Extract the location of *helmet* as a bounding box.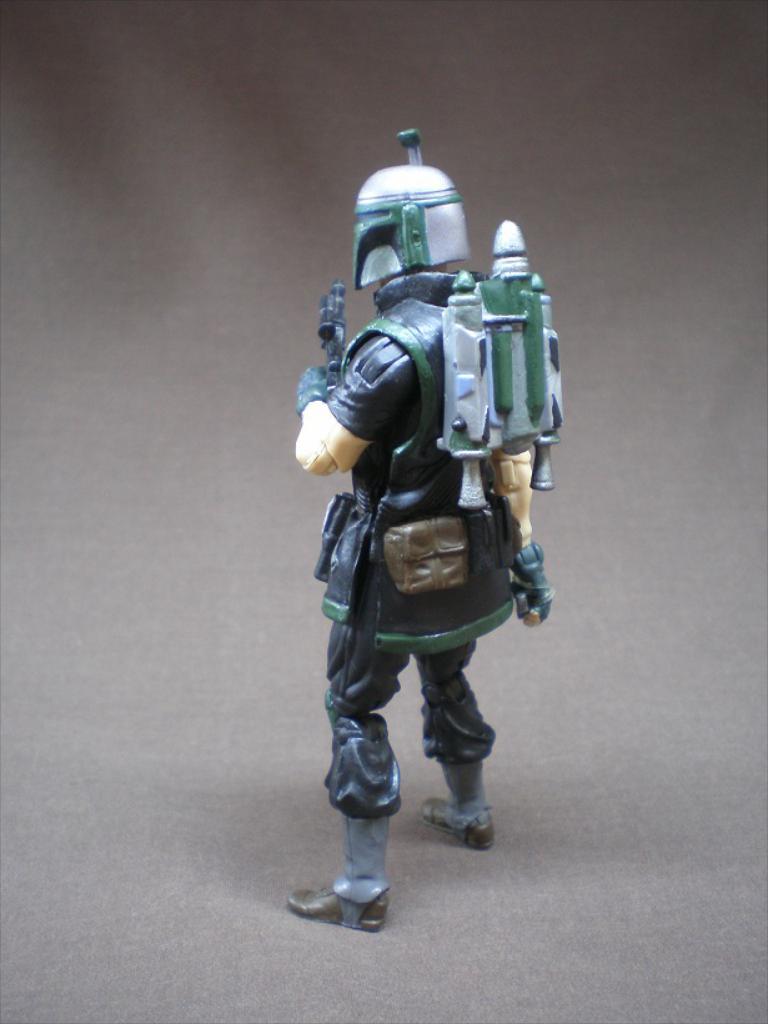
x1=346 y1=122 x2=476 y2=296.
